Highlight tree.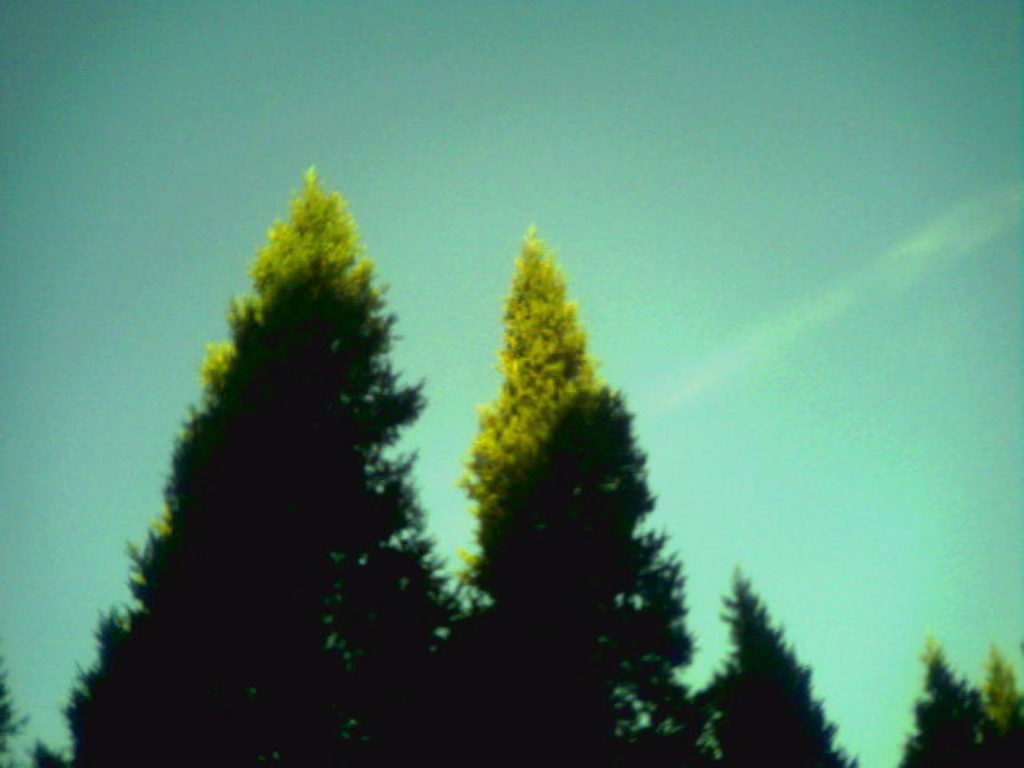
Highlighted region: 986:643:1022:766.
